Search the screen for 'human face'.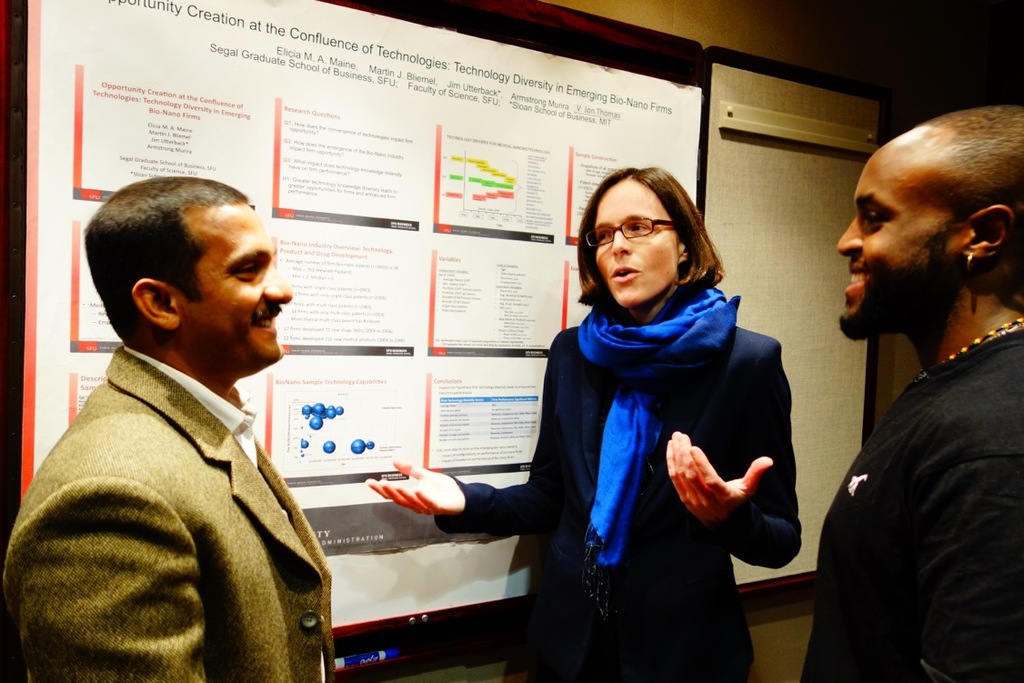
Found at Rect(834, 140, 960, 347).
